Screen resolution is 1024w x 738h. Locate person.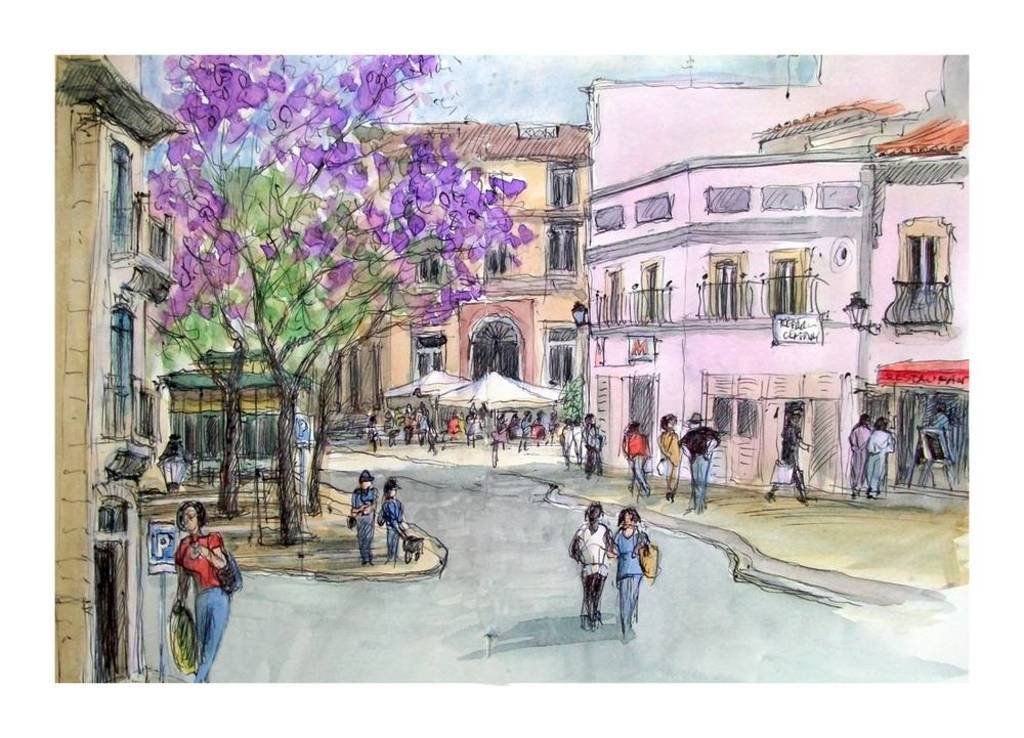
865,413,896,487.
